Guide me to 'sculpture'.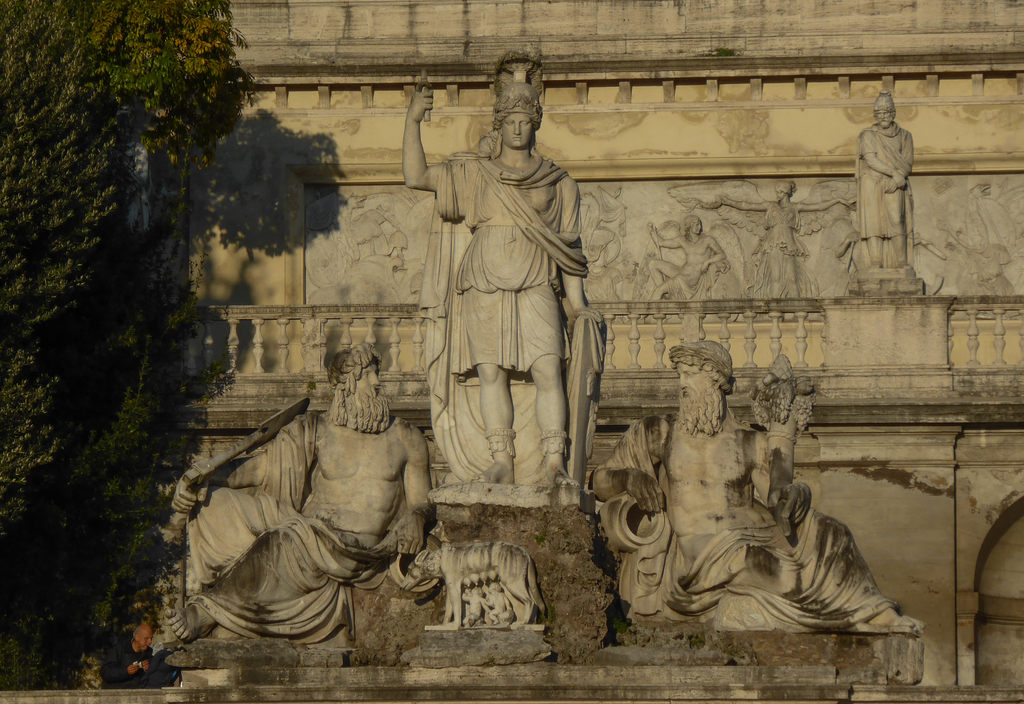
Guidance: pyautogui.locateOnScreen(852, 88, 925, 275).
